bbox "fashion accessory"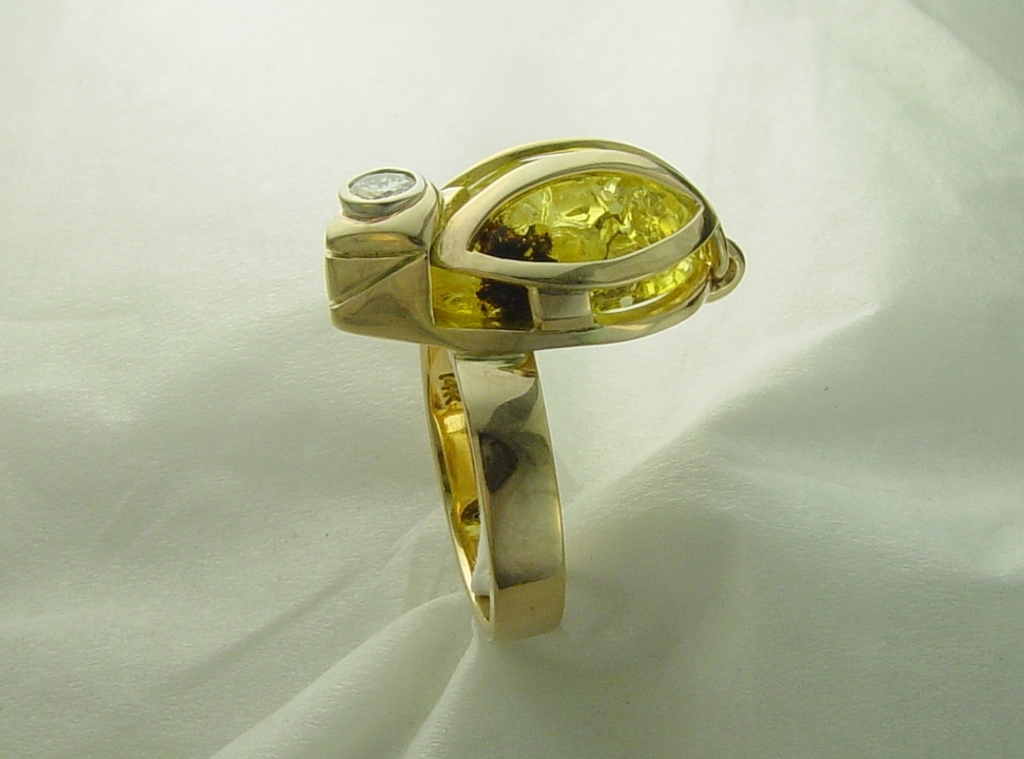
bbox=[321, 136, 748, 639]
